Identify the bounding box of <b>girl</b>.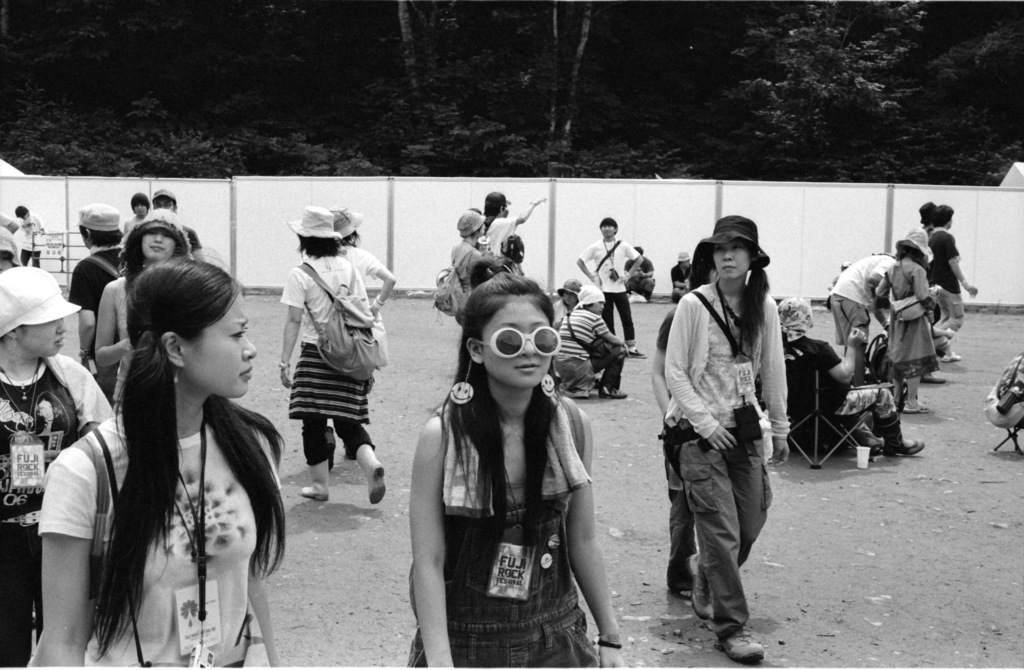
(93,208,196,409).
